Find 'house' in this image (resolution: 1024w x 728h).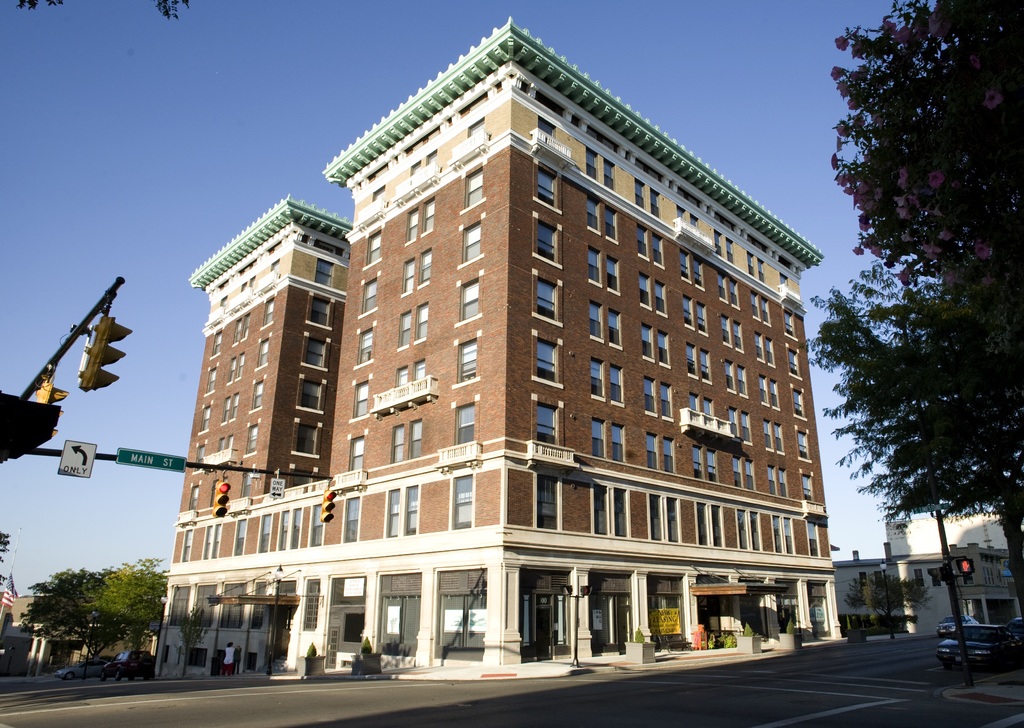
region(180, 44, 901, 706).
